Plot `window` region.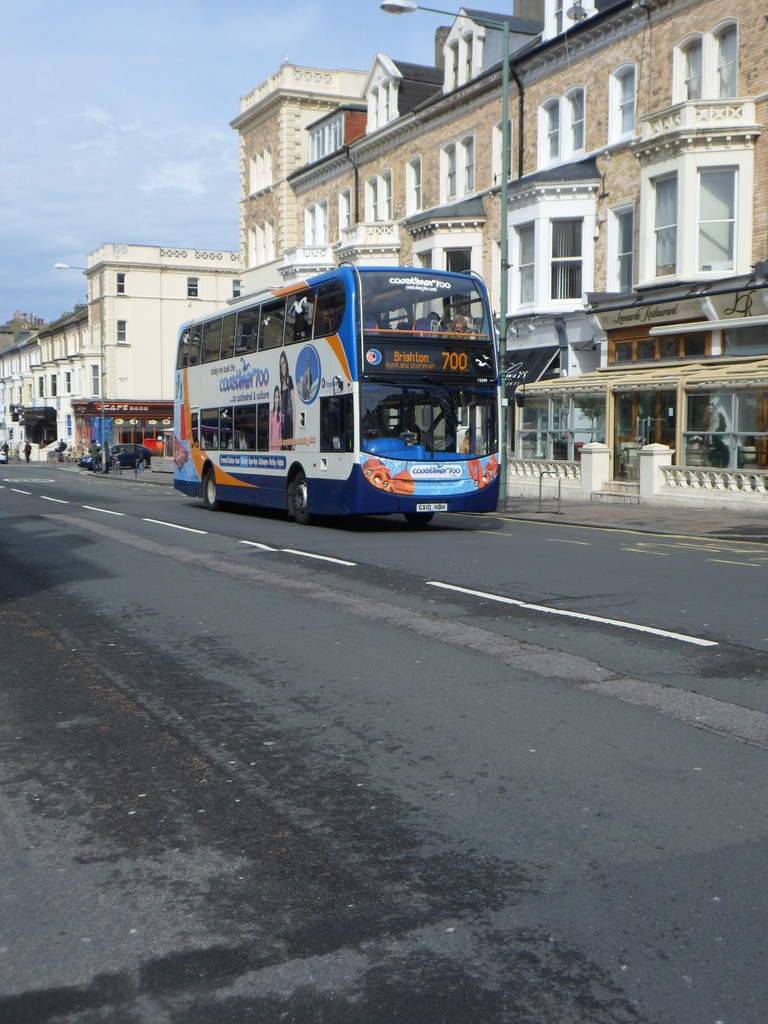
Plotted at bbox(600, 59, 649, 152).
